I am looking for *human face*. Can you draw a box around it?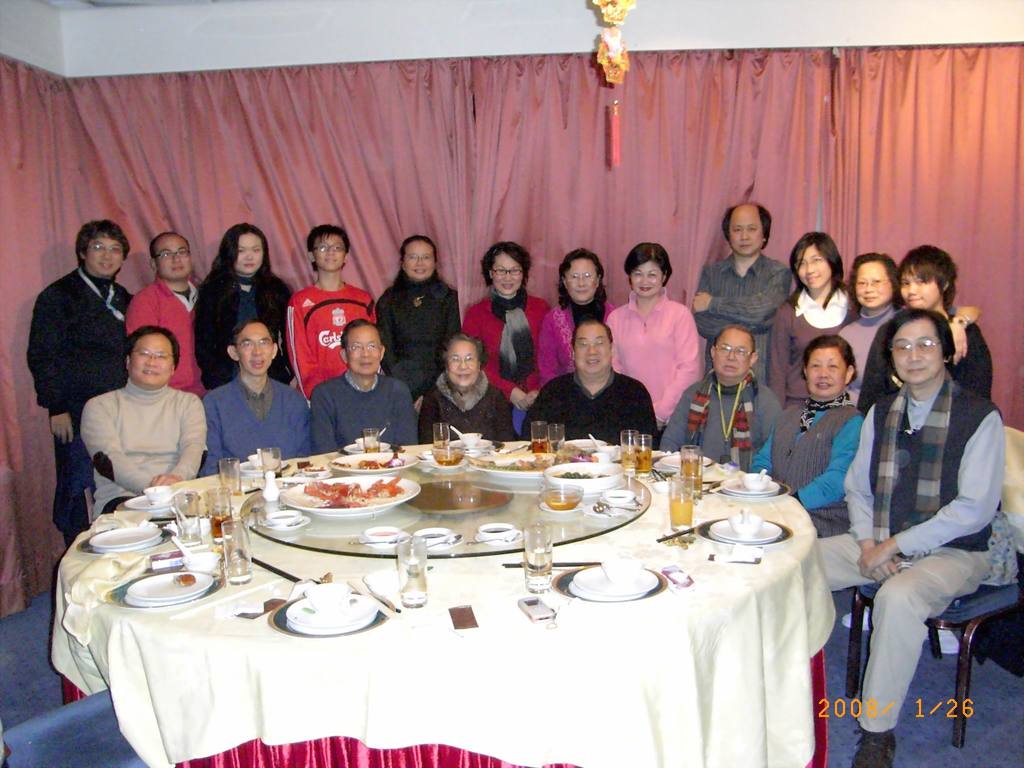
Sure, the bounding box is bbox=[565, 260, 596, 306].
